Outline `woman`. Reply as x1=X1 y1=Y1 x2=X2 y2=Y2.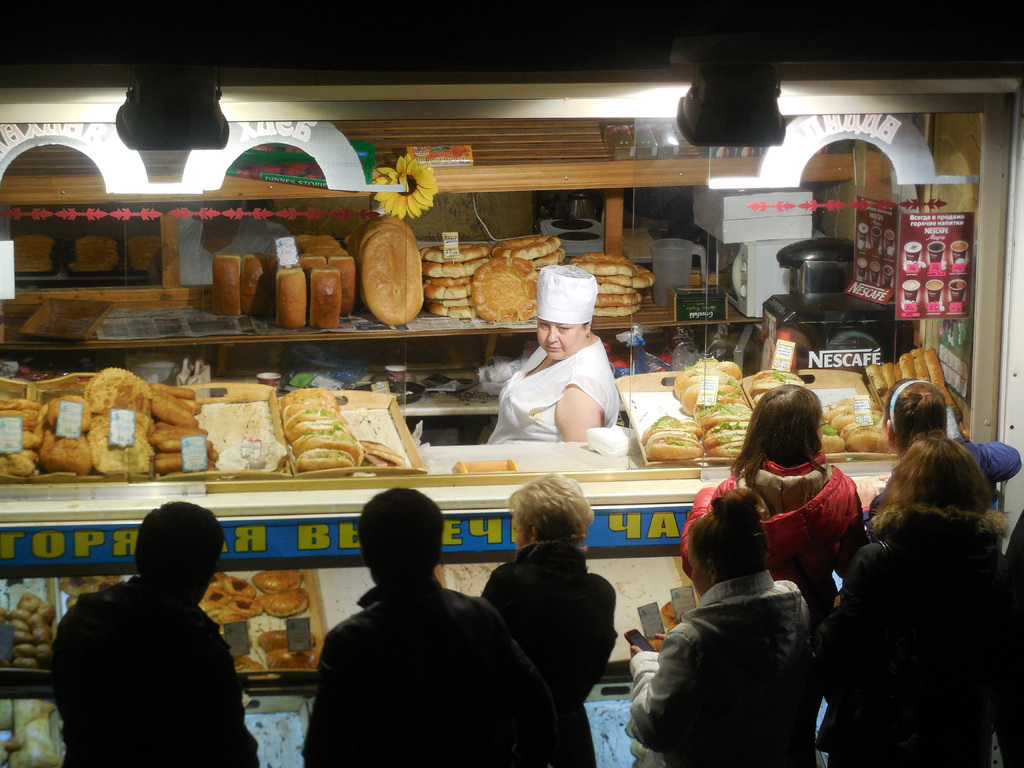
x1=481 y1=259 x2=623 y2=448.
